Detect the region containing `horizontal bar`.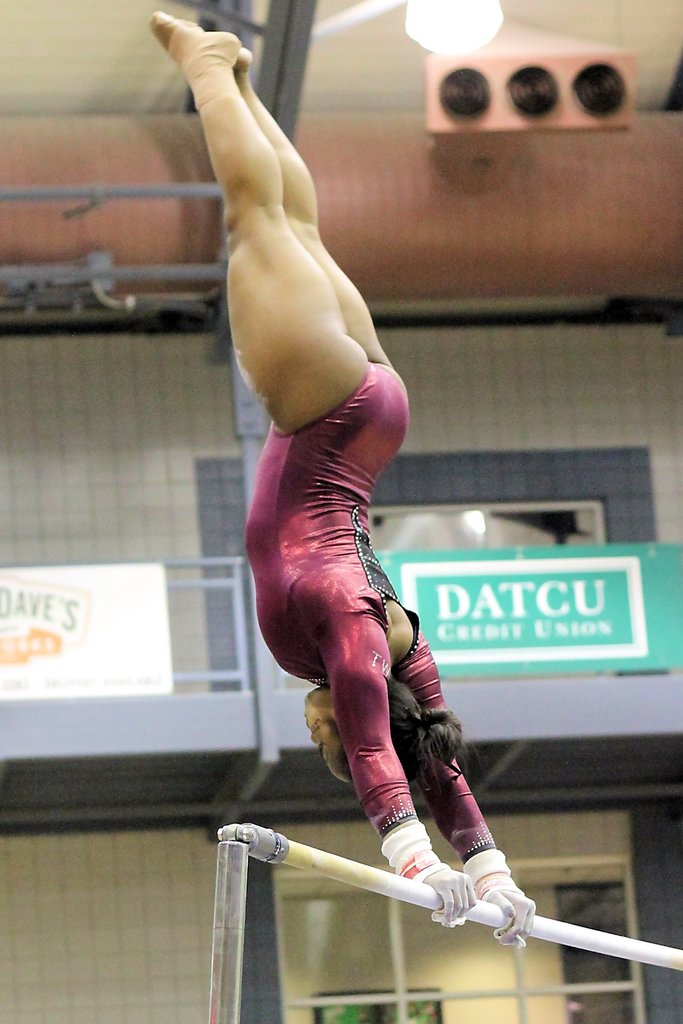
x1=218 y1=824 x2=682 y2=973.
